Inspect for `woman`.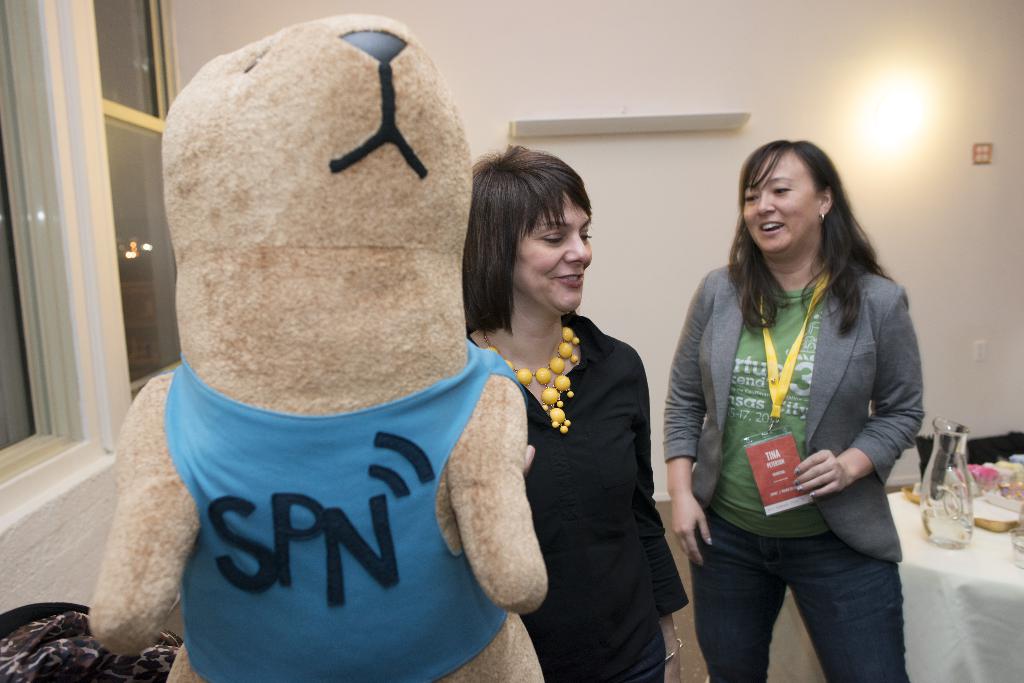
Inspection: region(661, 138, 924, 682).
